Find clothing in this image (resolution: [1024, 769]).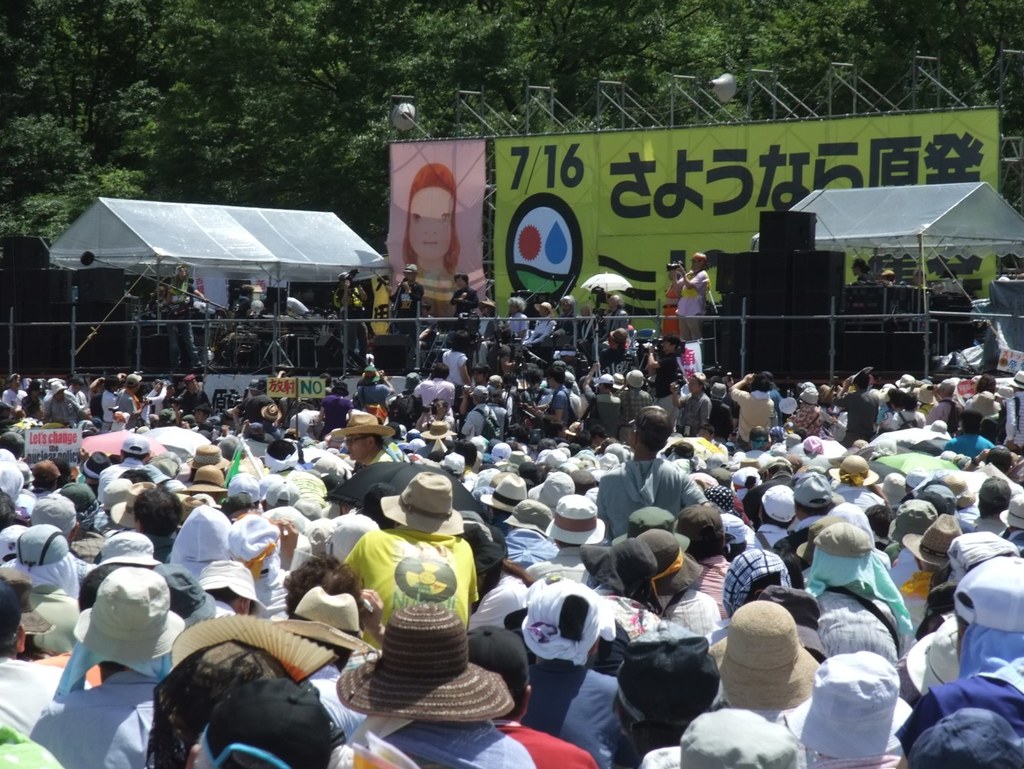
<bbox>1, 382, 38, 414</bbox>.
